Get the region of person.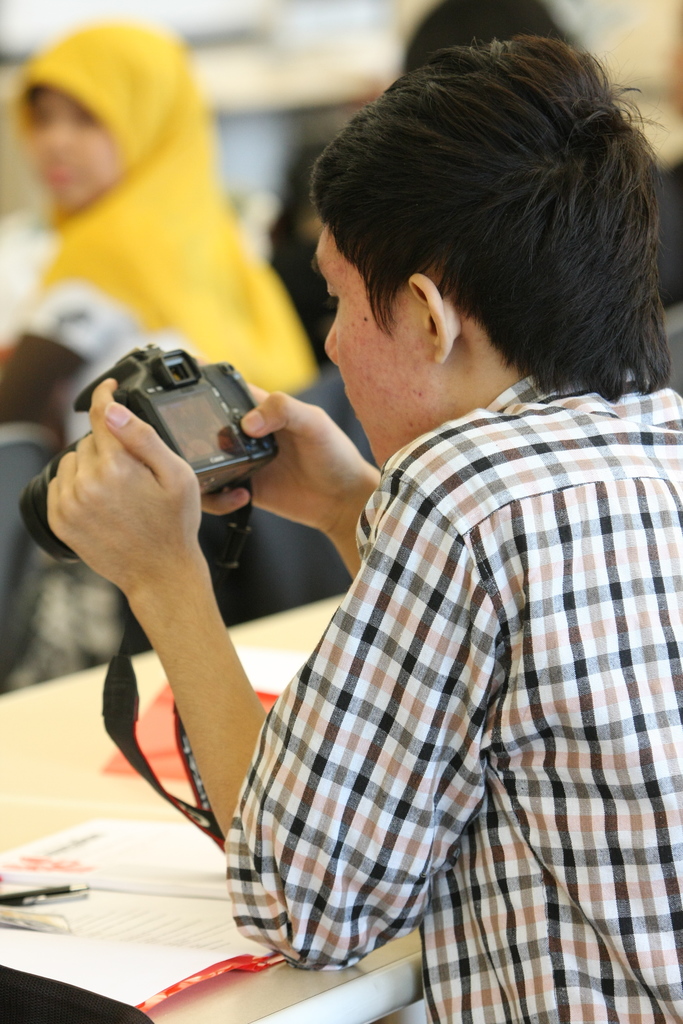
BBox(272, 0, 622, 355).
